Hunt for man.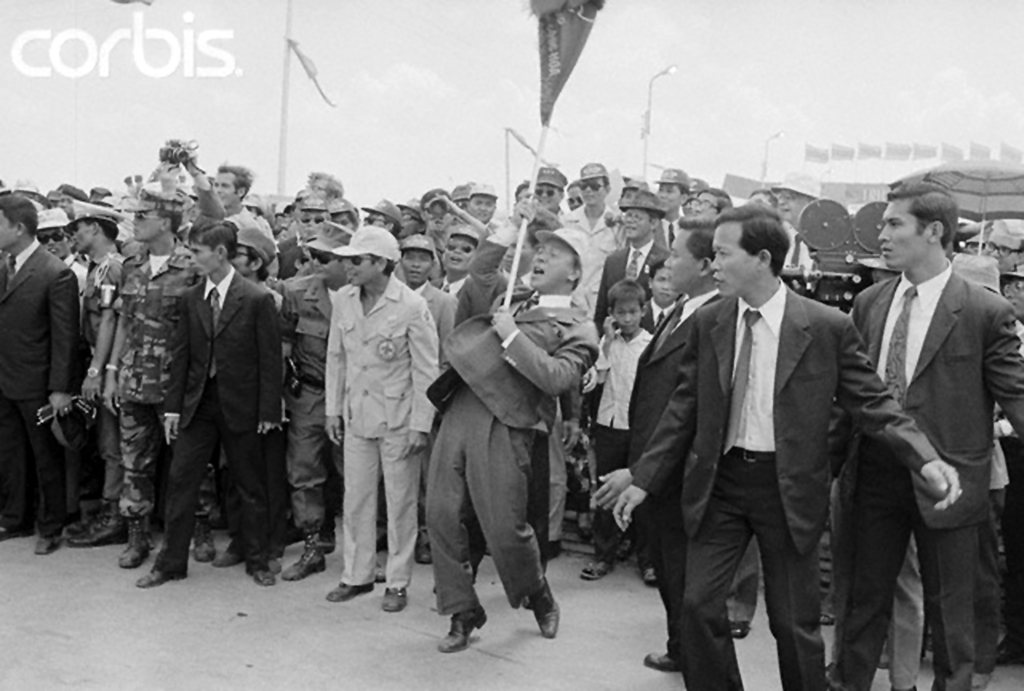
Hunted down at l=609, t=199, r=969, b=690.
